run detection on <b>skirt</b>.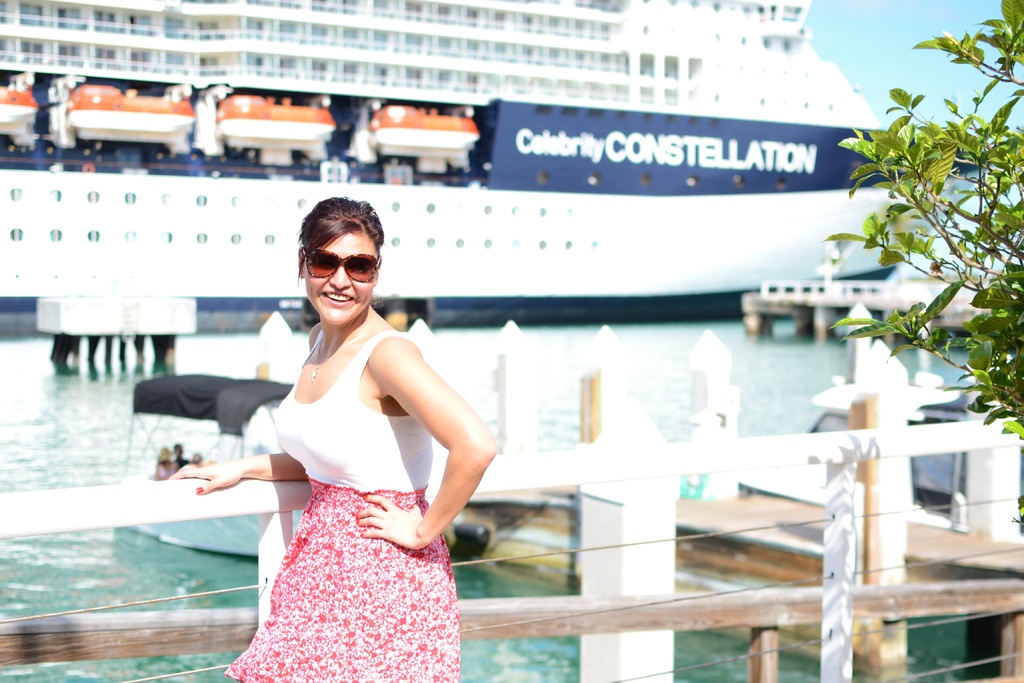
Result: rect(229, 478, 459, 682).
